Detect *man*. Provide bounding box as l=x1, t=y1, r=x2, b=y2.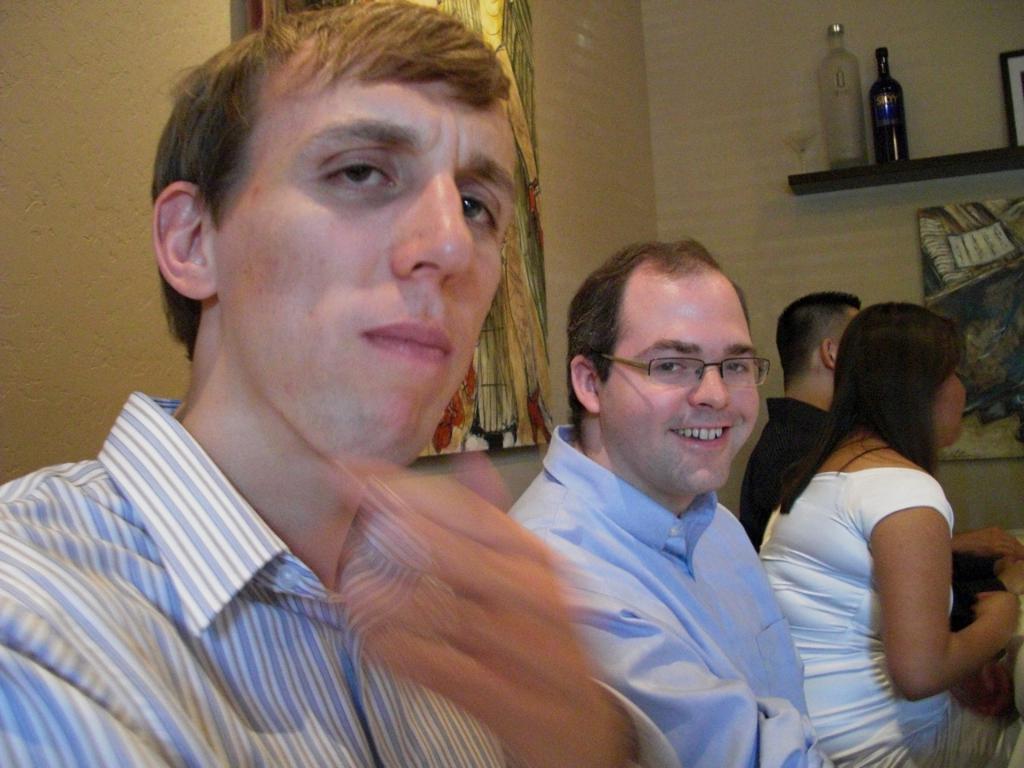
l=35, t=17, r=722, b=742.
